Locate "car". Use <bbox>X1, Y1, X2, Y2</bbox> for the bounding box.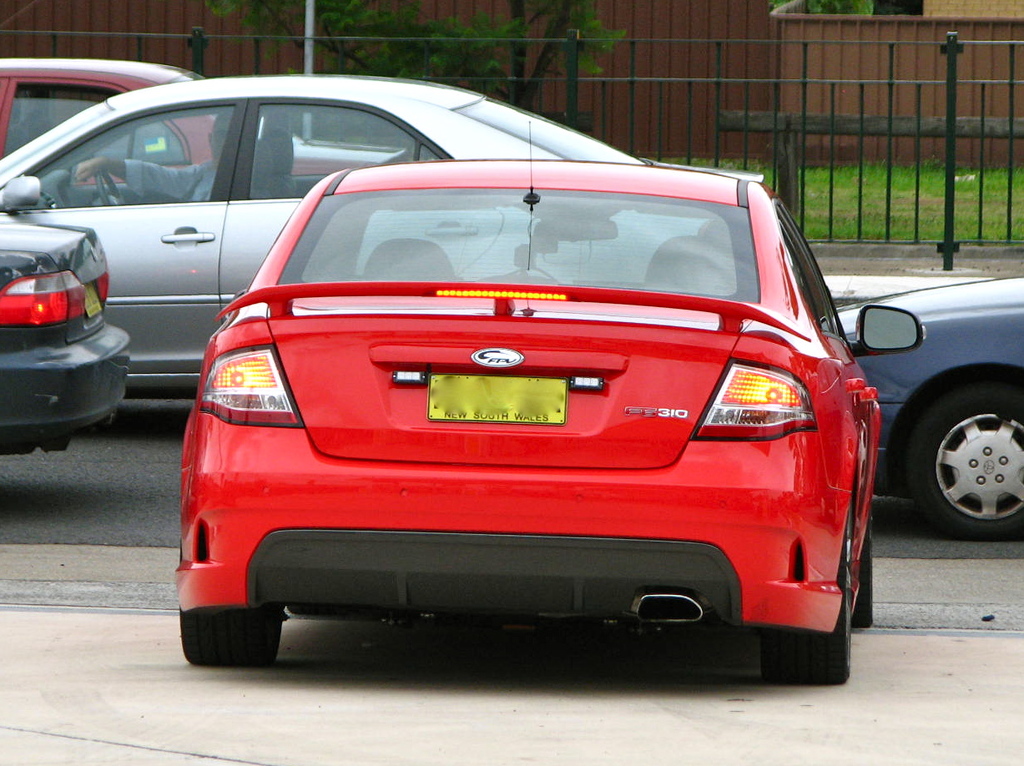
<bbox>177, 126, 926, 683</bbox>.
